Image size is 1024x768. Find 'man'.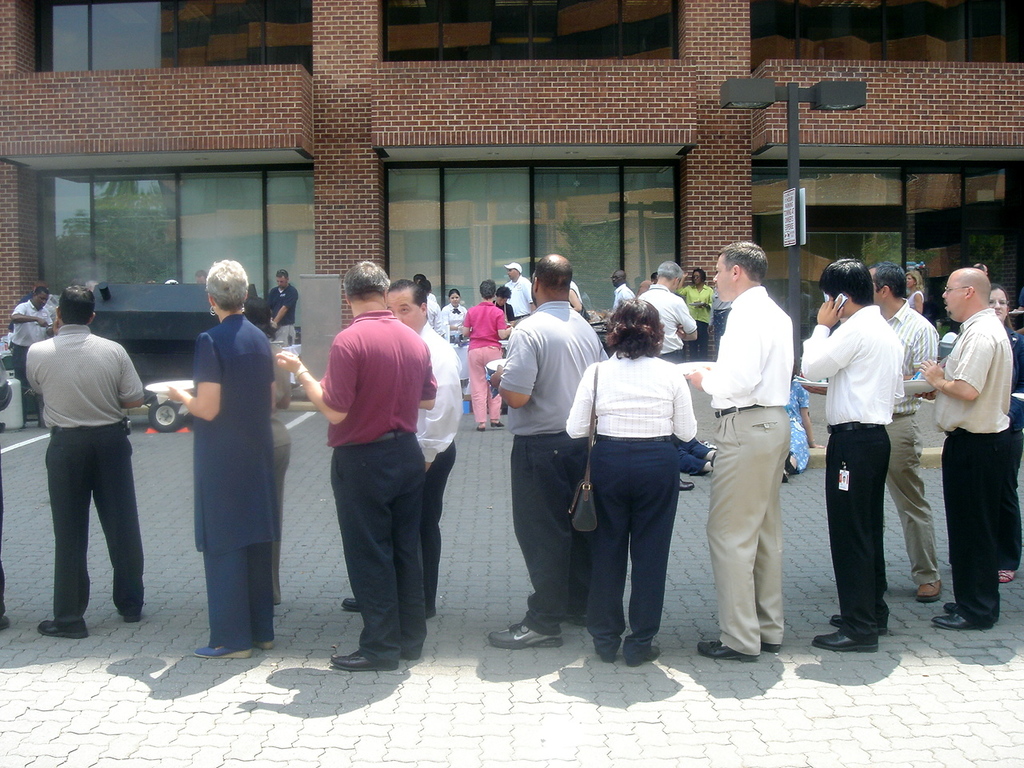
region(637, 259, 694, 363).
